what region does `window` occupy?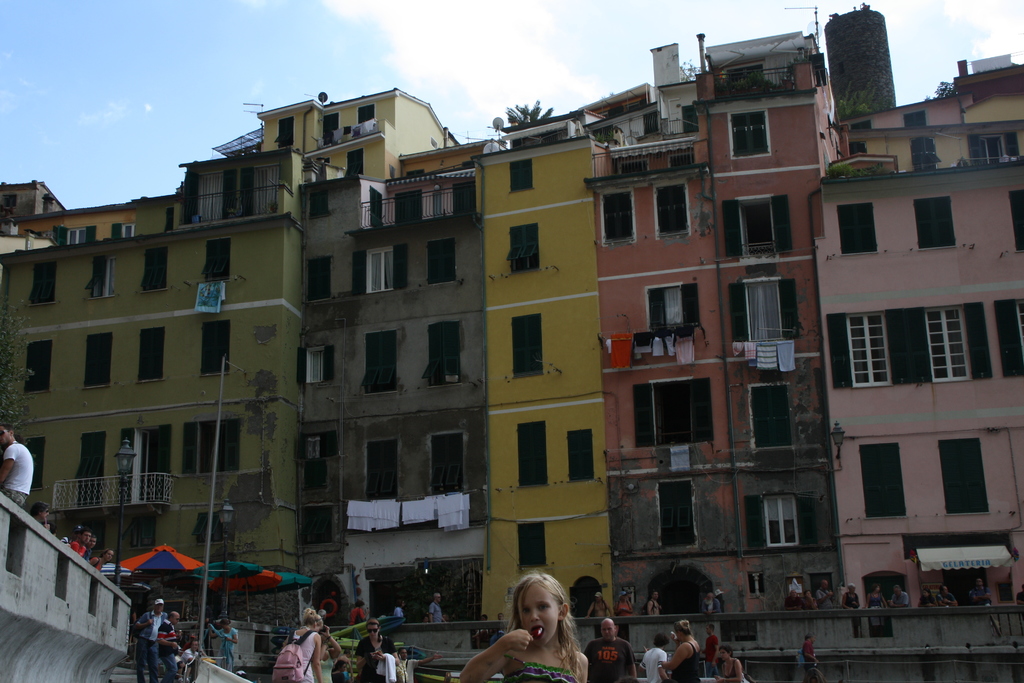
x1=636 y1=380 x2=716 y2=457.
